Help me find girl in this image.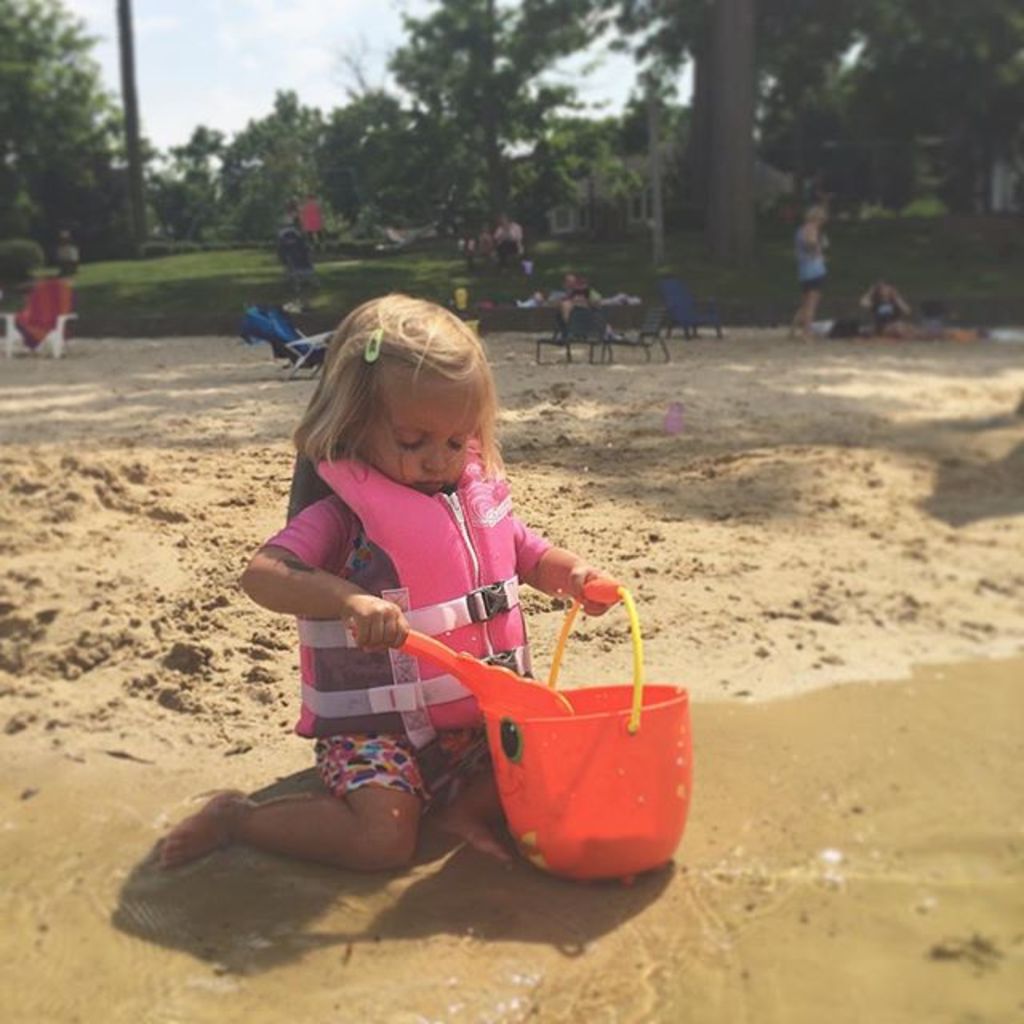
Found it: l=163, t=293, r=638, b=872.
